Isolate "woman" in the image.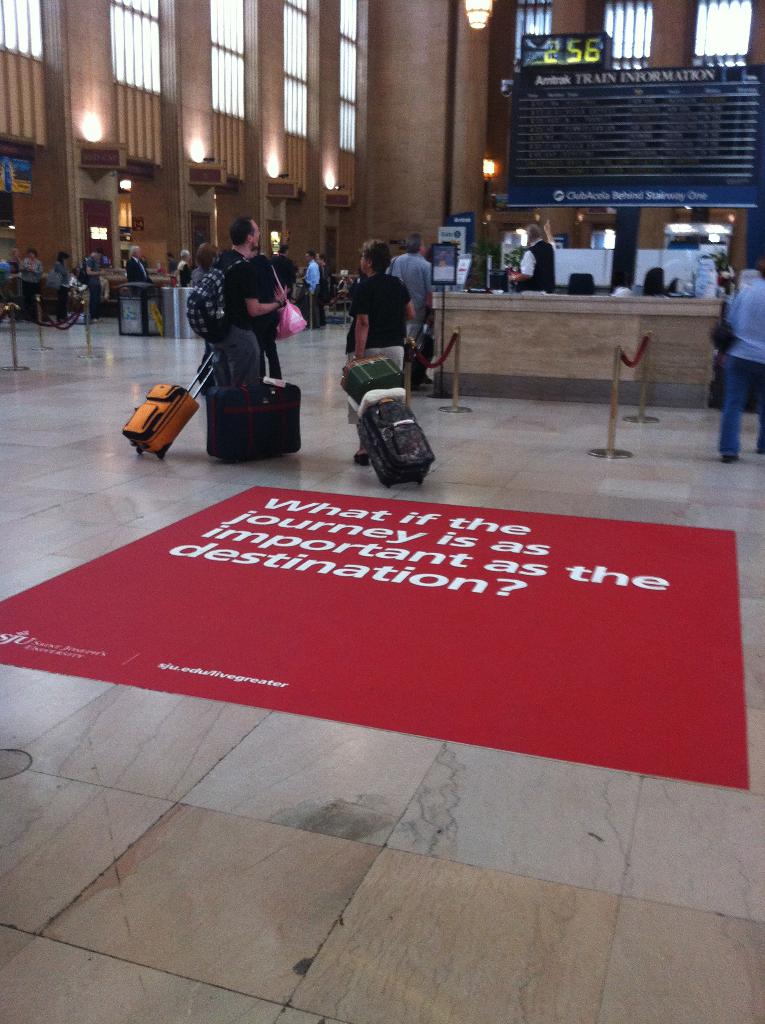
Isolated region: BBox(341, 238, 417, 469).
